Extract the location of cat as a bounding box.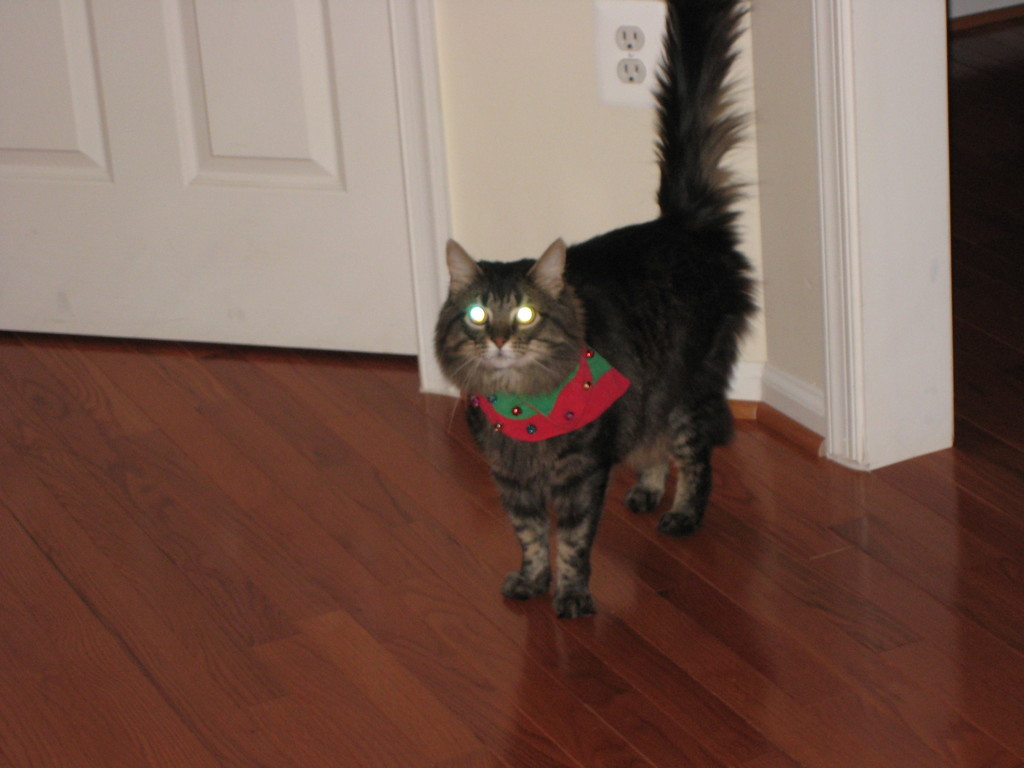
(left=431, top=0, right=764, bottom=628).
